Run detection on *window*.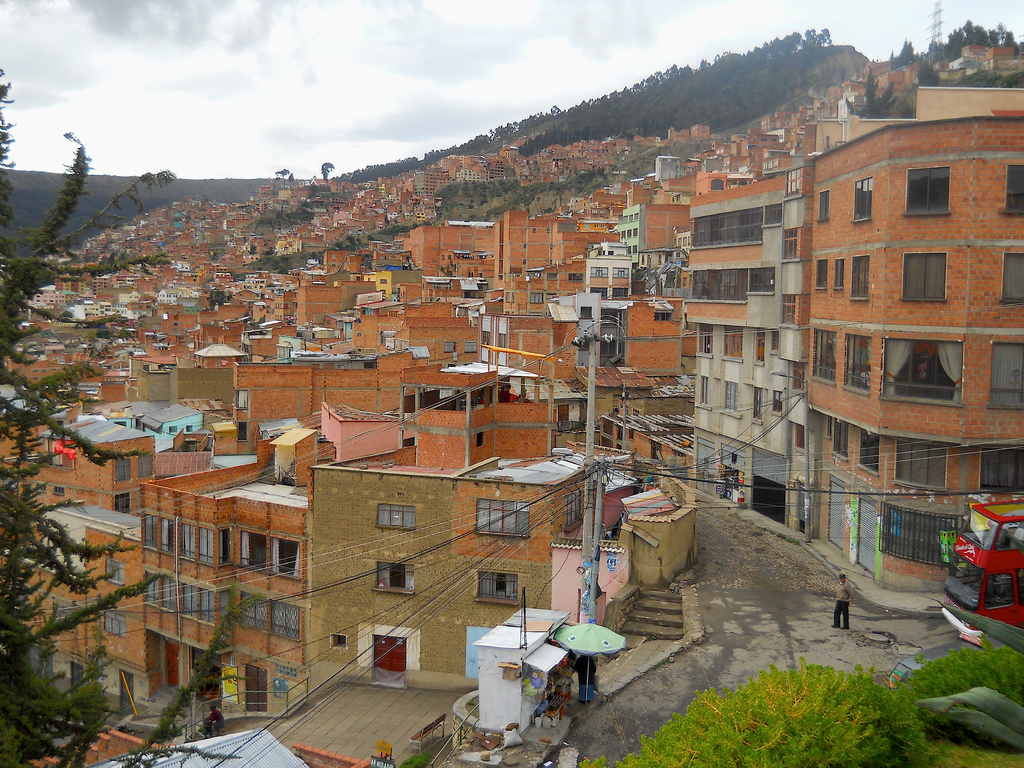
Result: 987/347/1023/409.
